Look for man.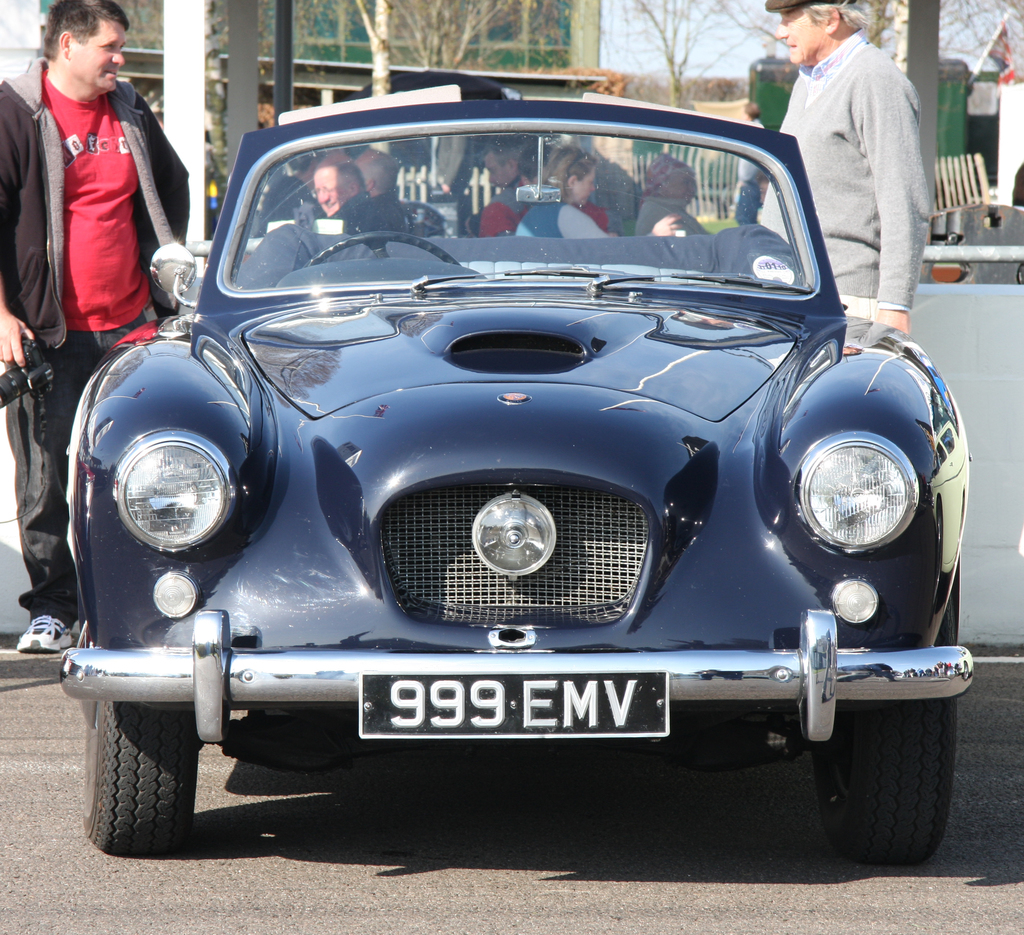
Found: x1=302, y1=160, x2=374, y2=242.
